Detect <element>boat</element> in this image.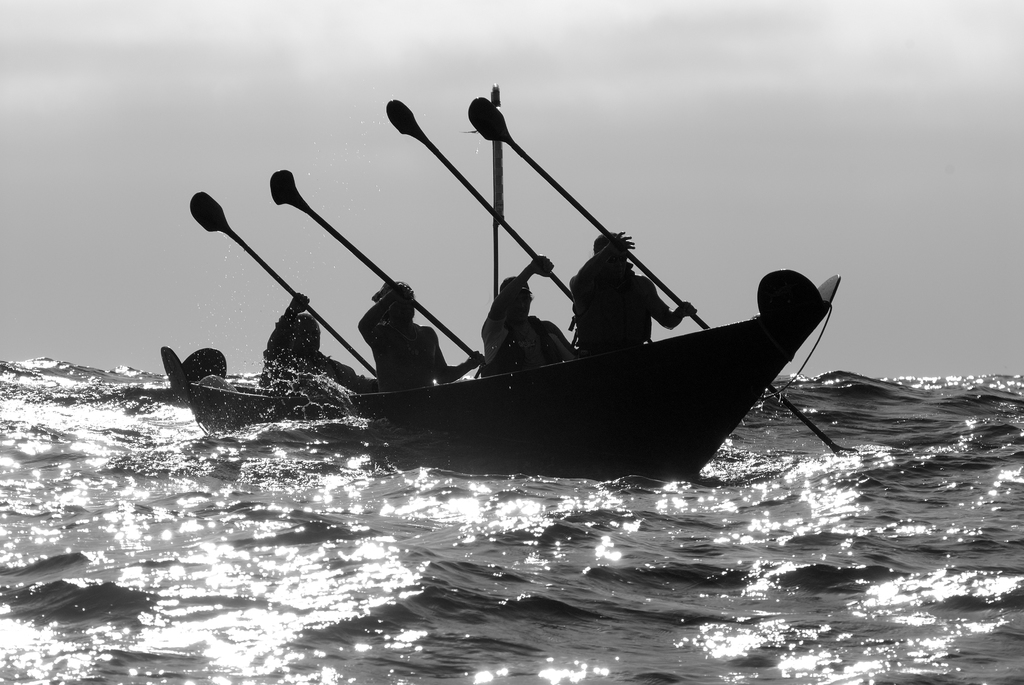
Detection: (left=172, top=95, right=927, bottom=463).
